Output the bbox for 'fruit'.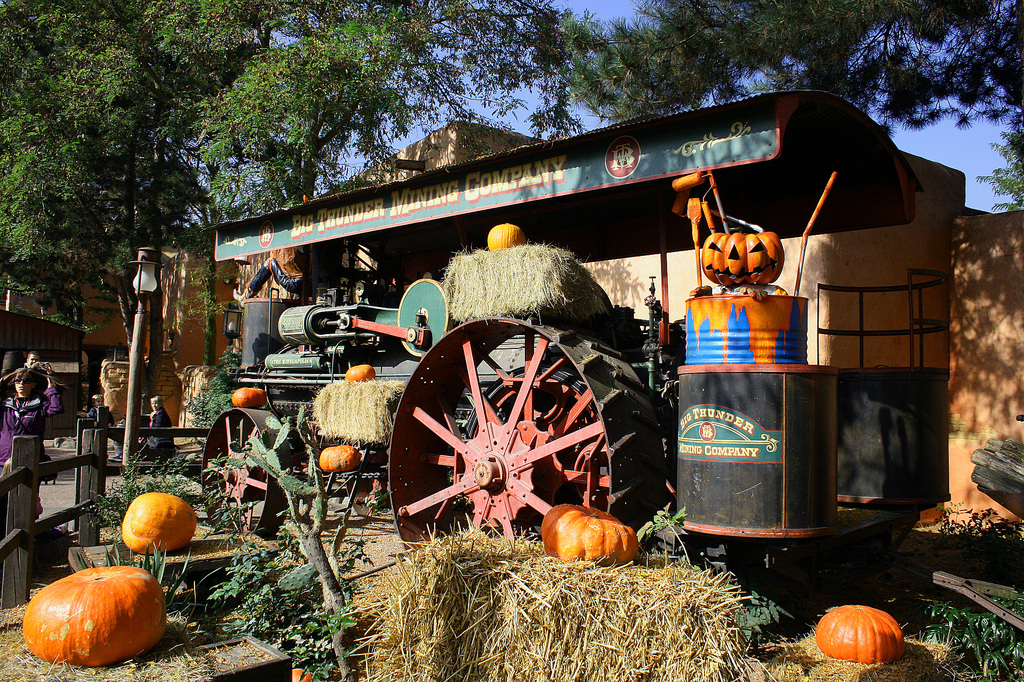
detection(483, 219, 524, 257).
